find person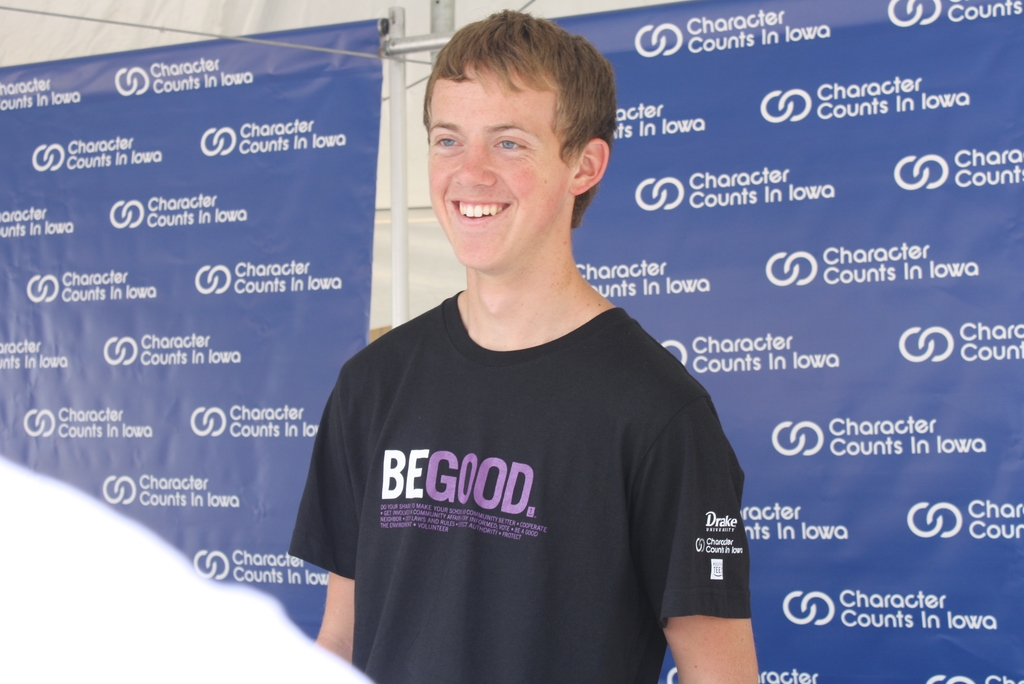
bbox=(292, 0, 778, 683)
